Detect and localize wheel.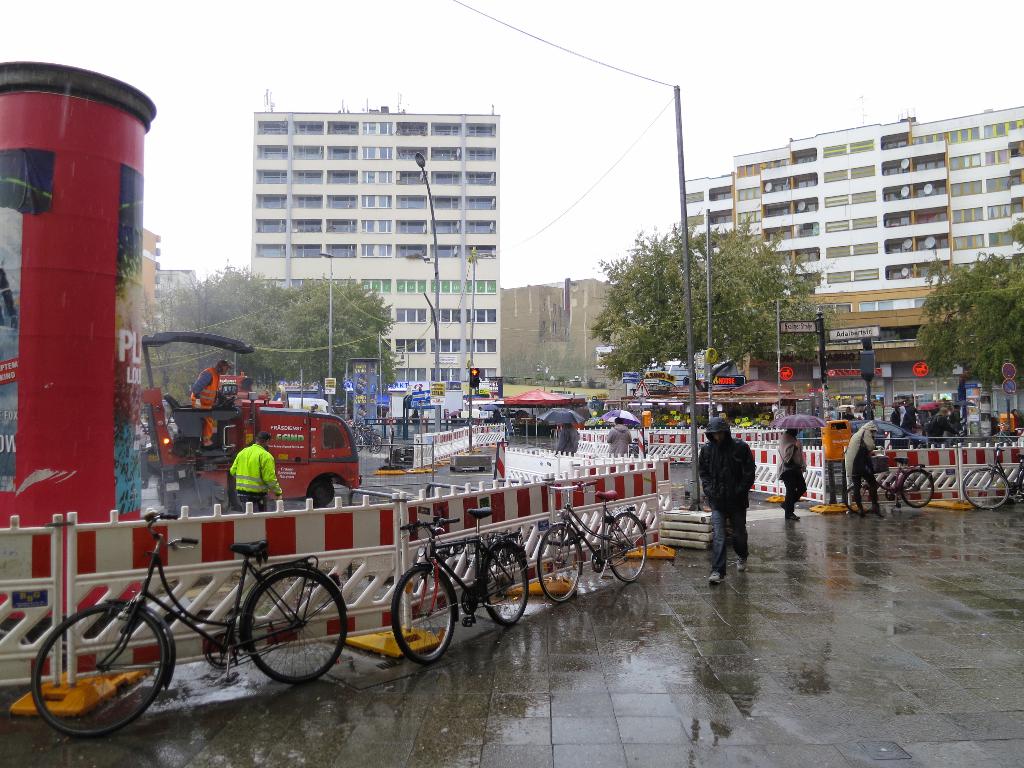
Localized at <box>242,570,346,685</box>.
